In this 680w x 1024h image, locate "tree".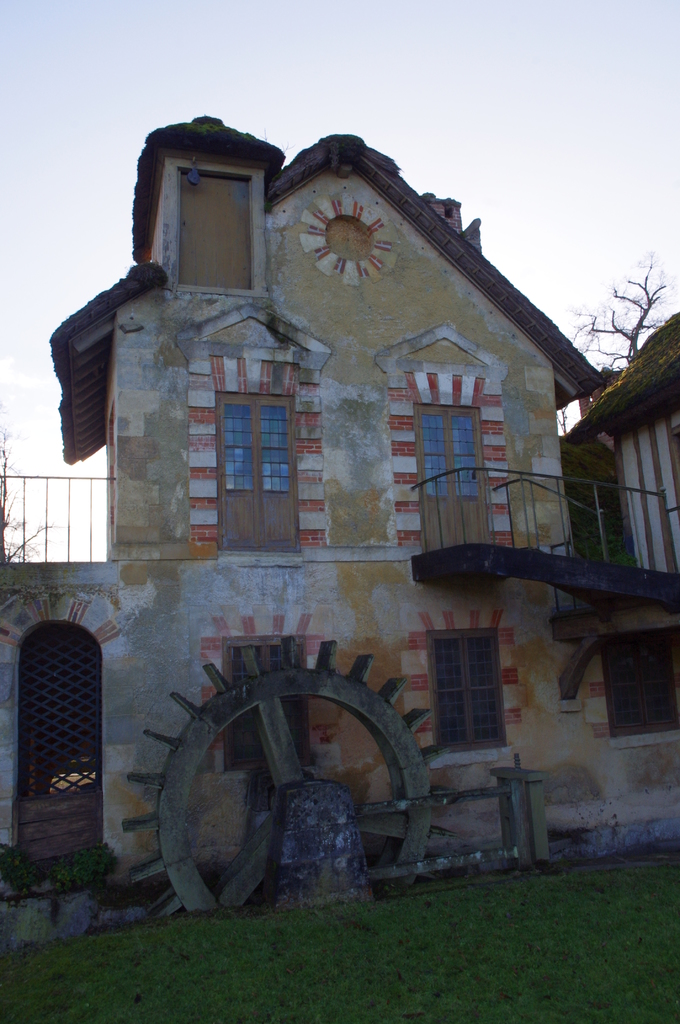
Bounding box: select_region(0, 410, 58, 569).
